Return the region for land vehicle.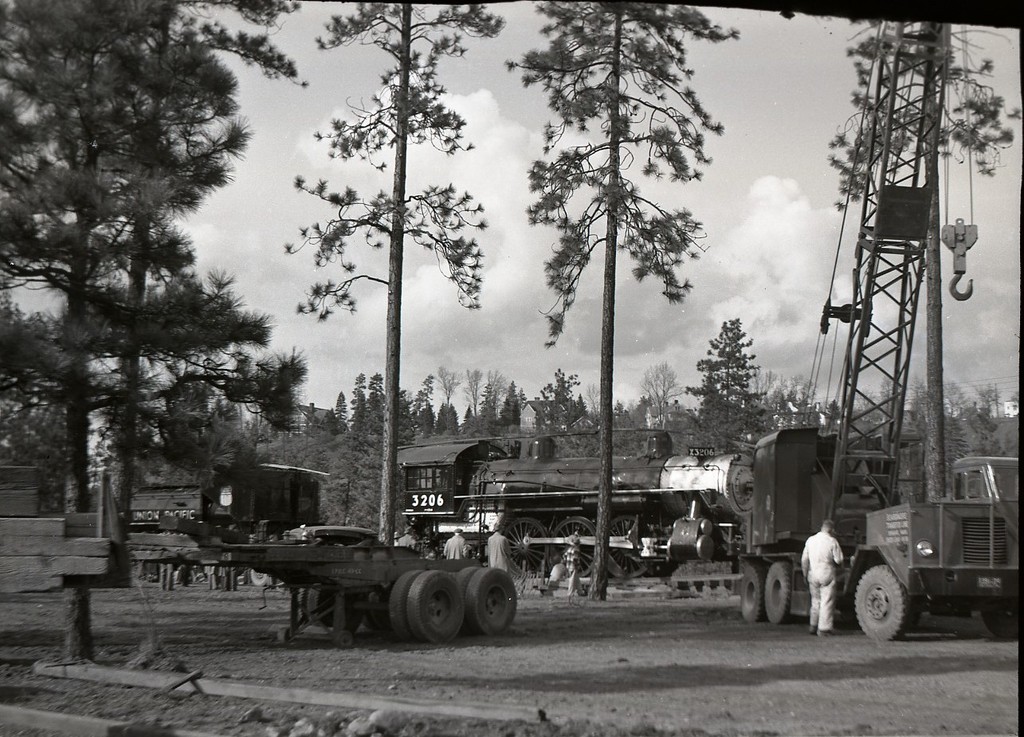
393, 437, 761, 590.
